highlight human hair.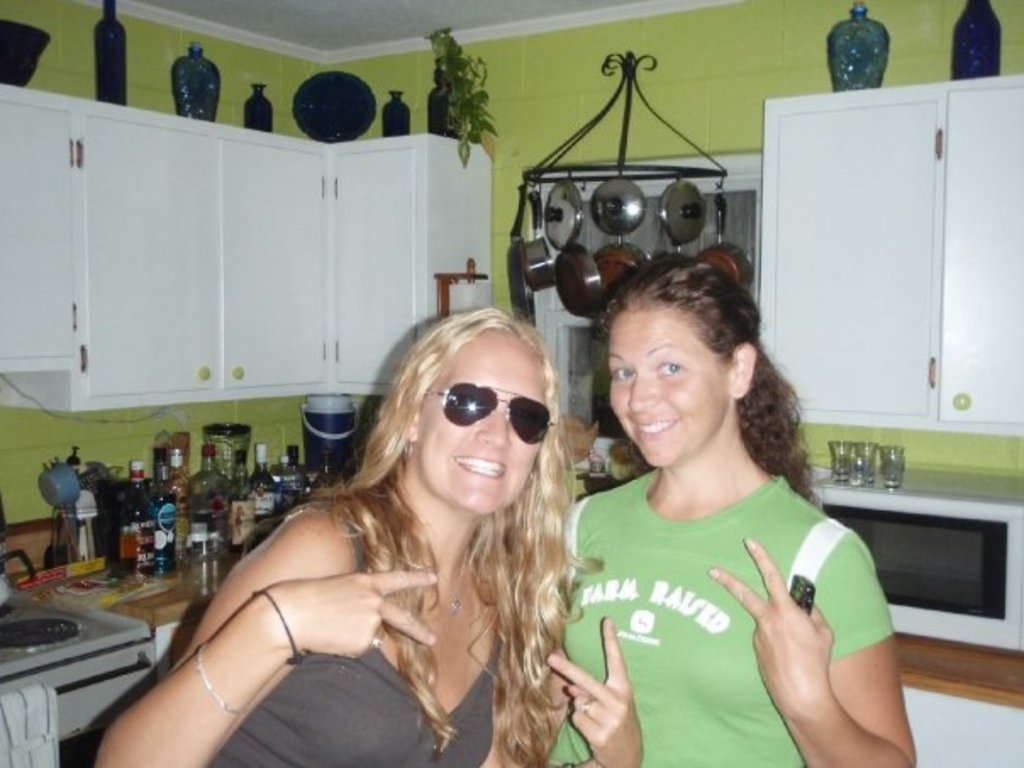
Highlighted region: left=590, top=253, right=819, bottom=500.
